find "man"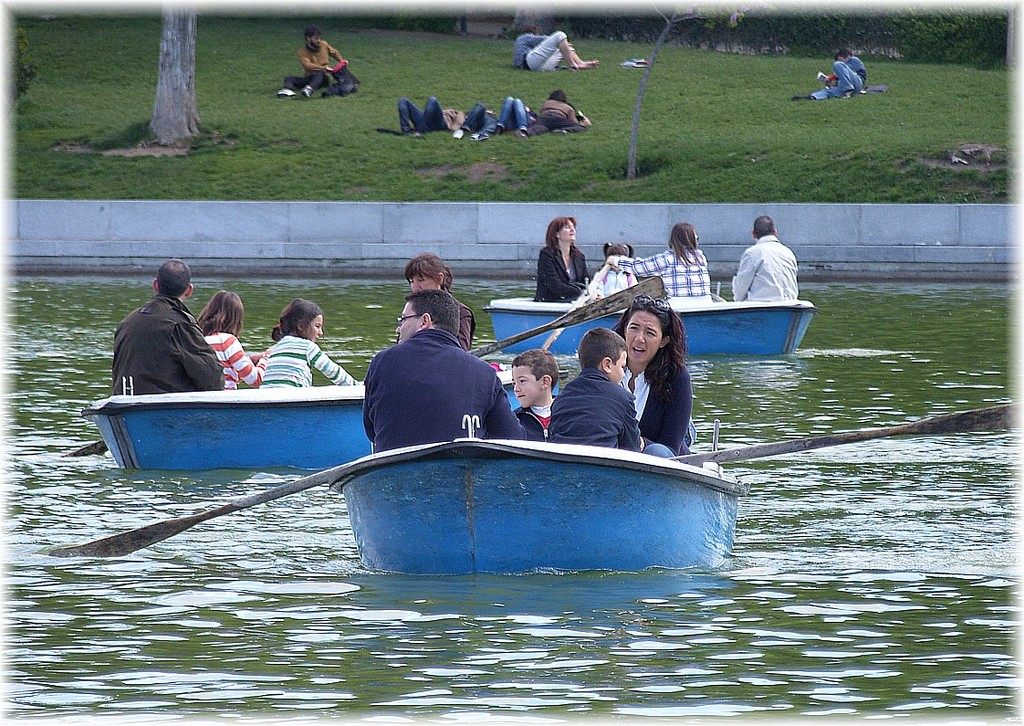
bbox=[275, 28, 348, 100]
